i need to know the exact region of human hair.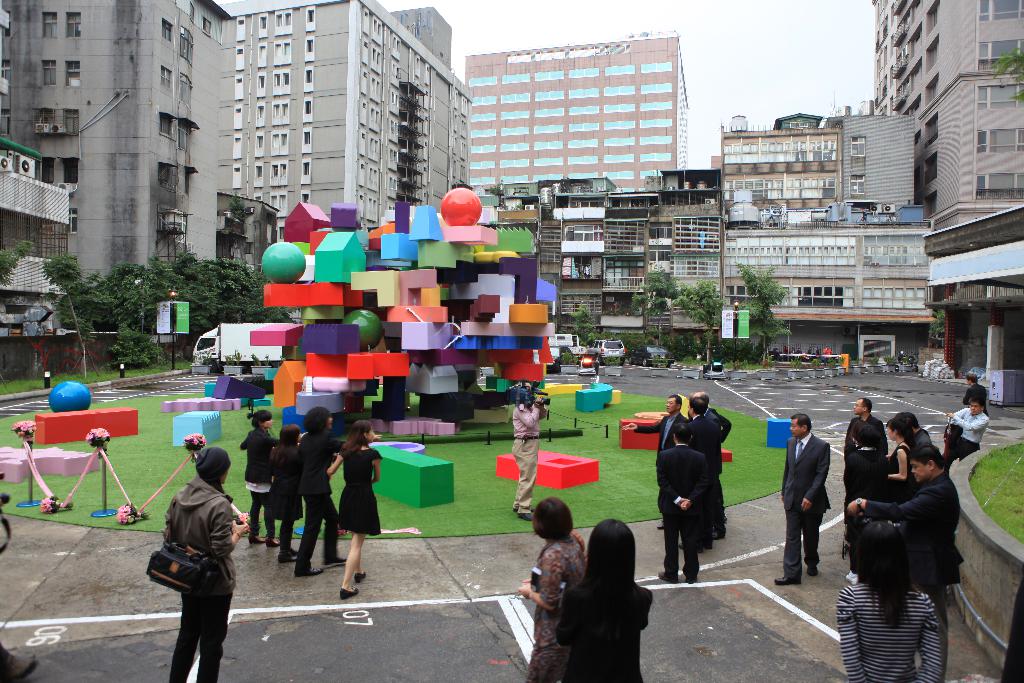
Region: <region>792, 411, 814, 432</region>.
